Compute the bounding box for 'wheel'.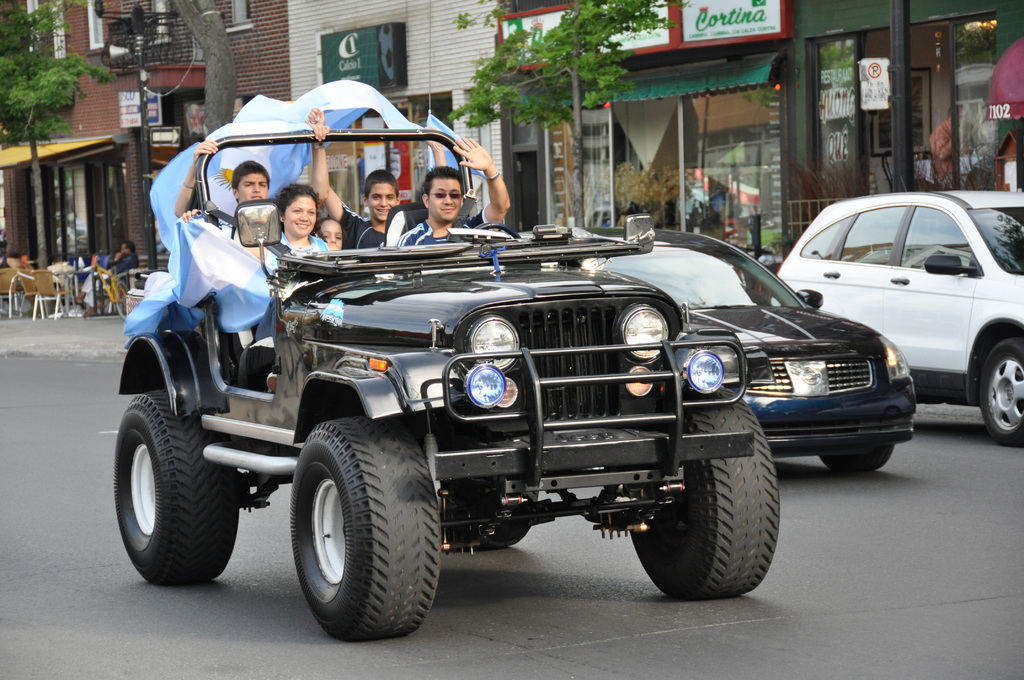
113 387 241 584.
